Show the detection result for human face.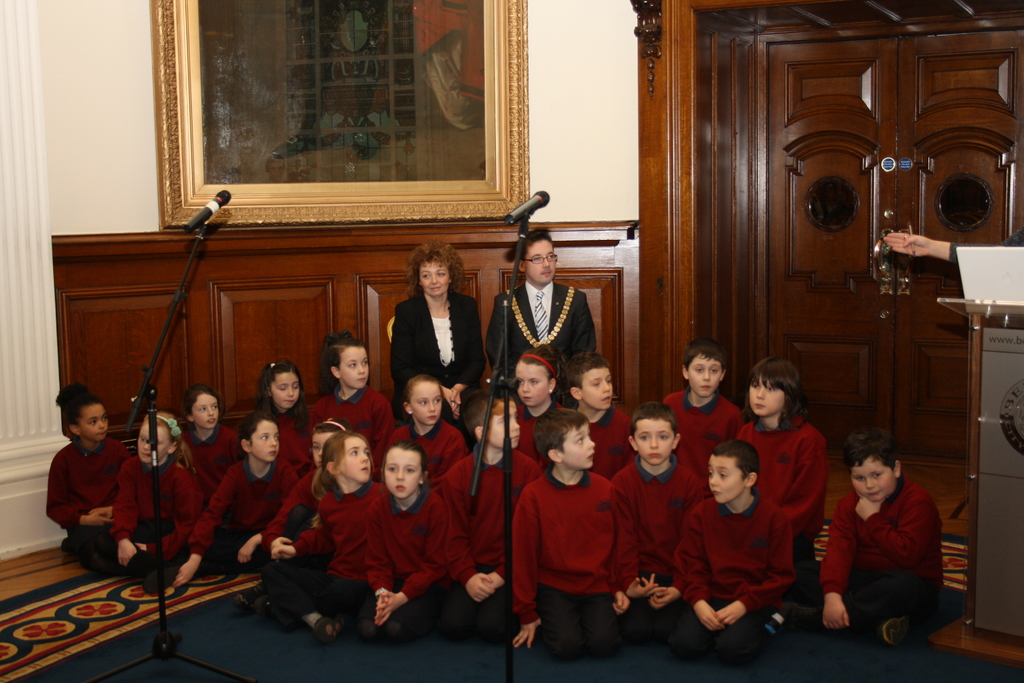
486, 397, 522, 450.
